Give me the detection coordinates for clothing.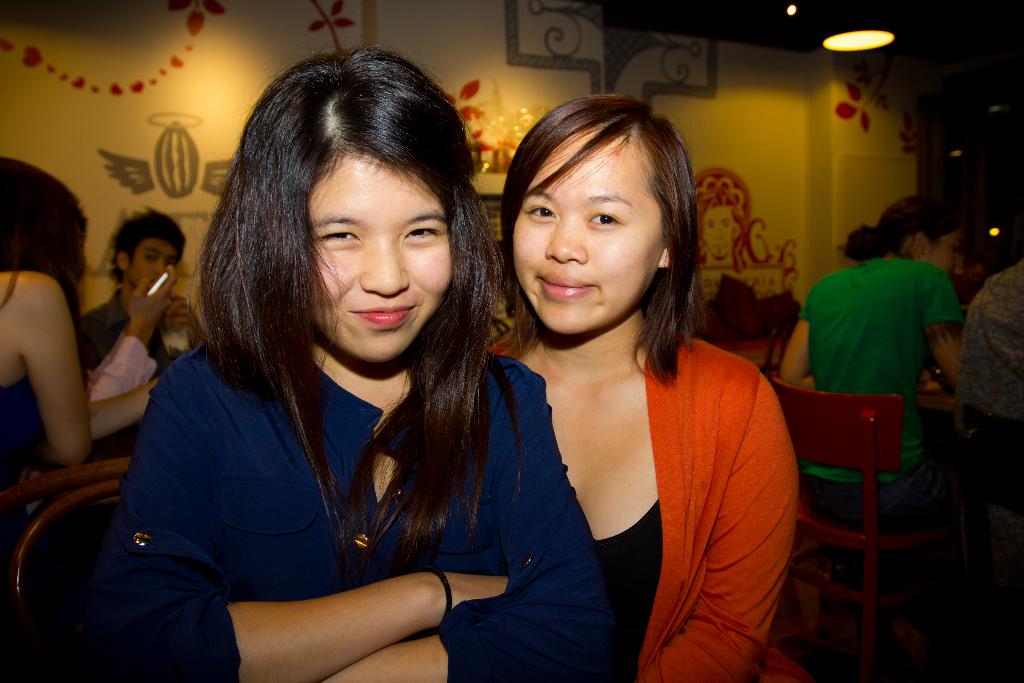
bbox(798, 259, 963, 612).
